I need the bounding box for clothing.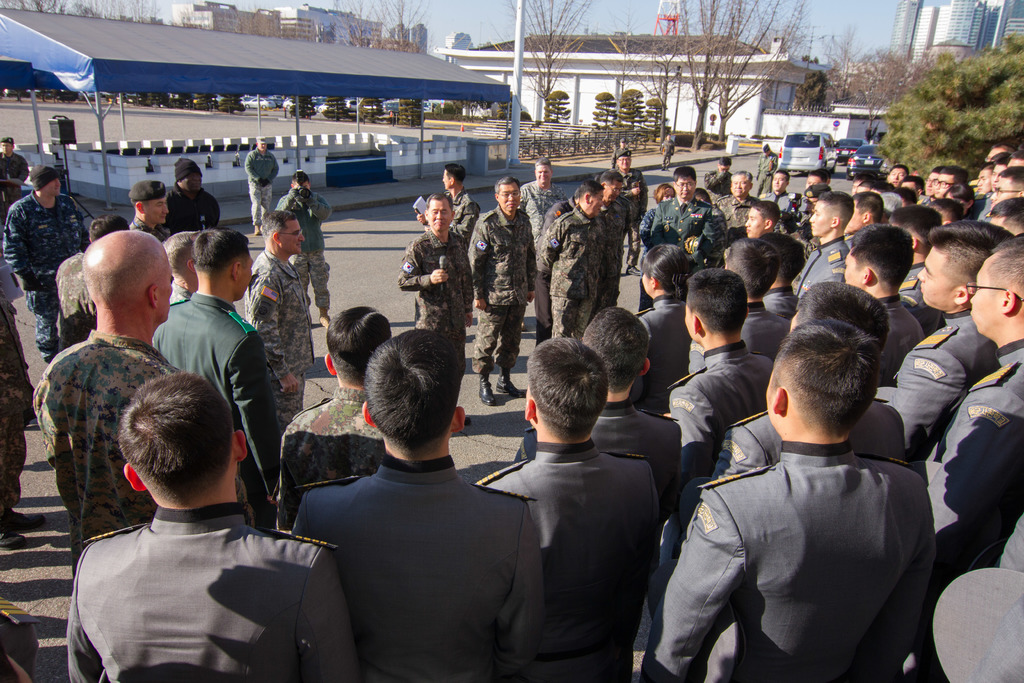
Here it is: bbox=[519, 400, 694, 502].
